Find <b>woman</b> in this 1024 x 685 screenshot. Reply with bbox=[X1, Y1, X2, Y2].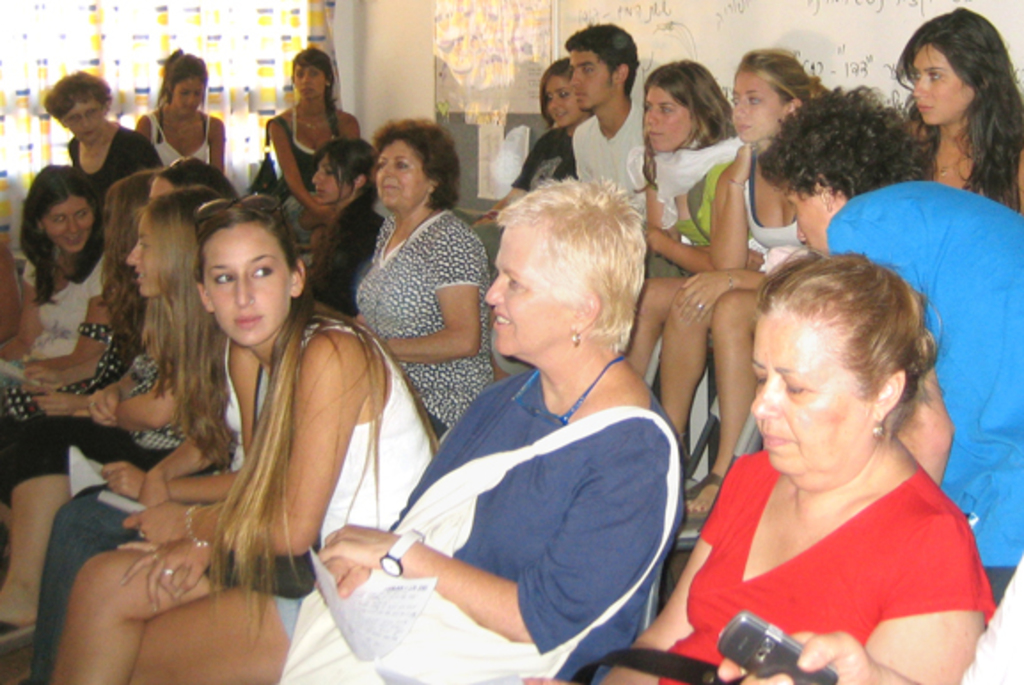
bbox=[32, 67, 165, 240].
